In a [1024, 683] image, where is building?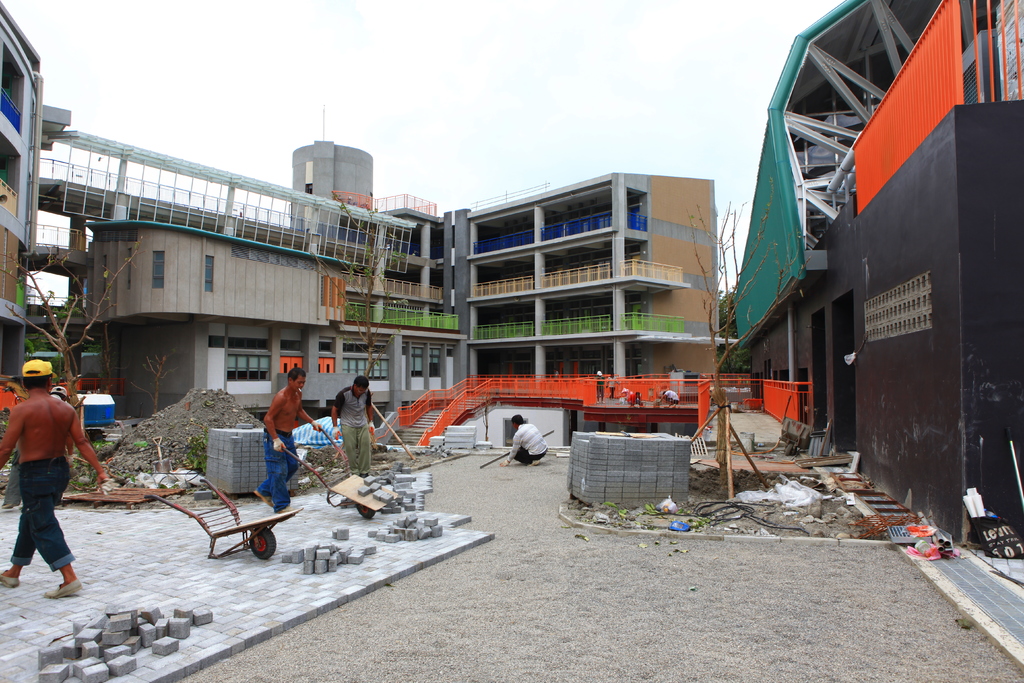
293, 139, 378, 242.
